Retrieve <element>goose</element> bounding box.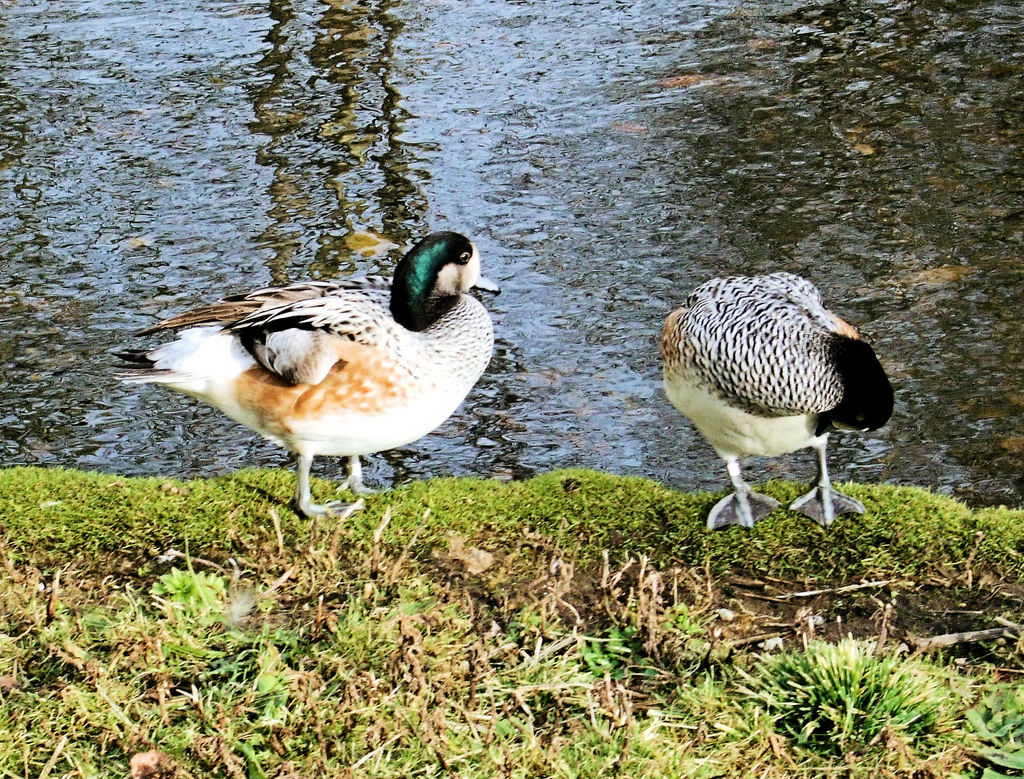
Bounding box: Rect(666, 270, 897, 539).
